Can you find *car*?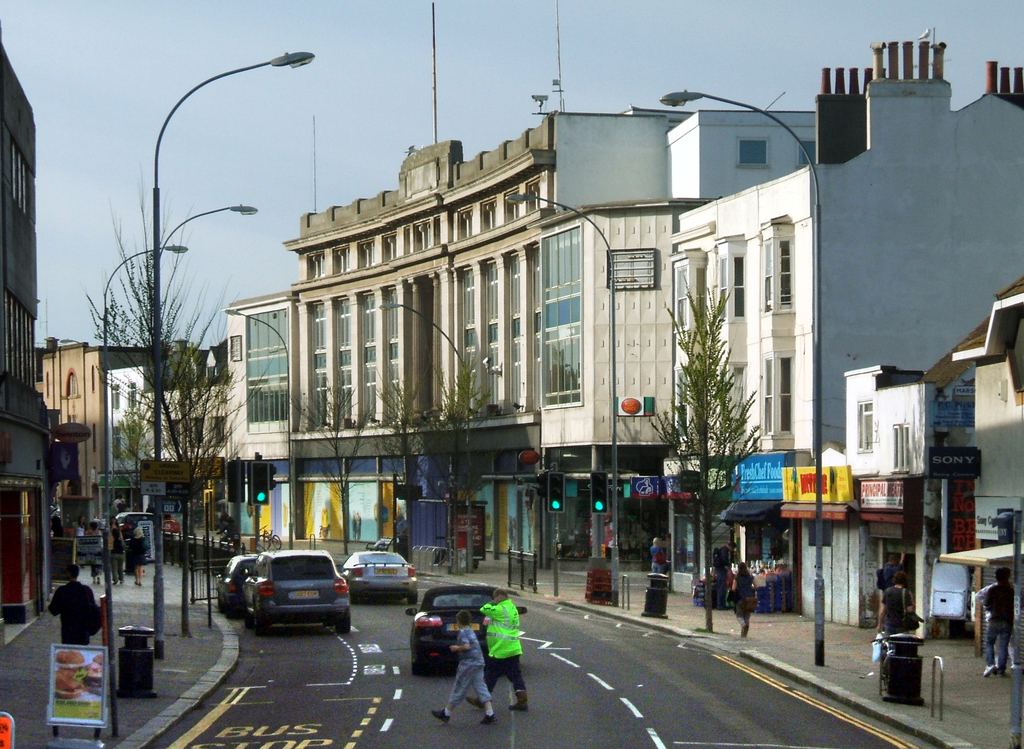
Yes, bounding box: 220,558,352,638.
